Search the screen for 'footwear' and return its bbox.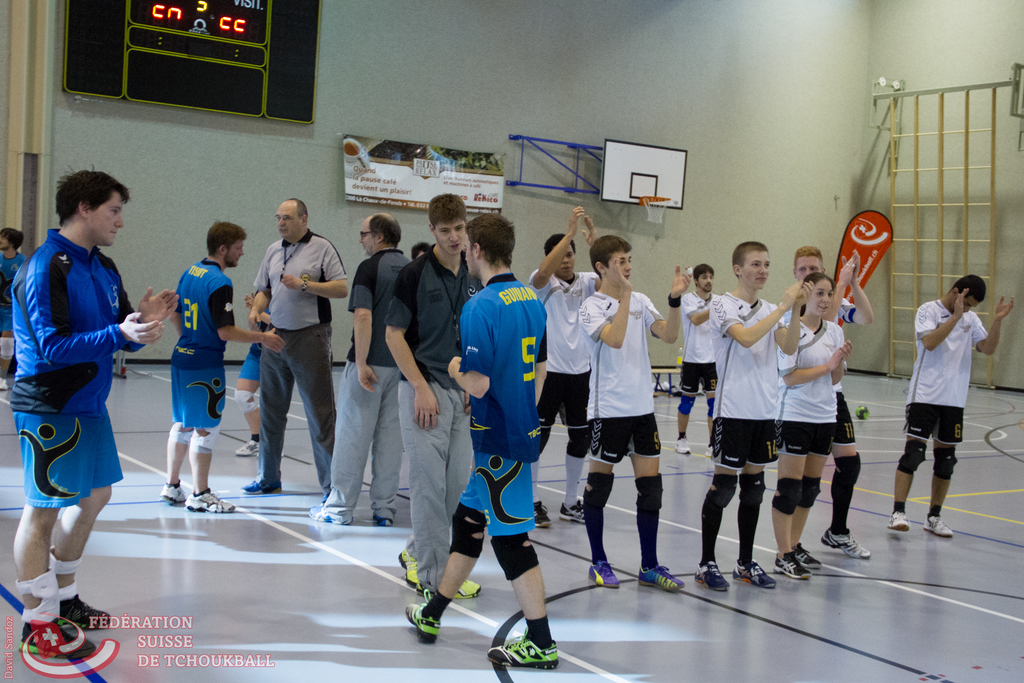
Found: region(927, 518, 957, 539).
